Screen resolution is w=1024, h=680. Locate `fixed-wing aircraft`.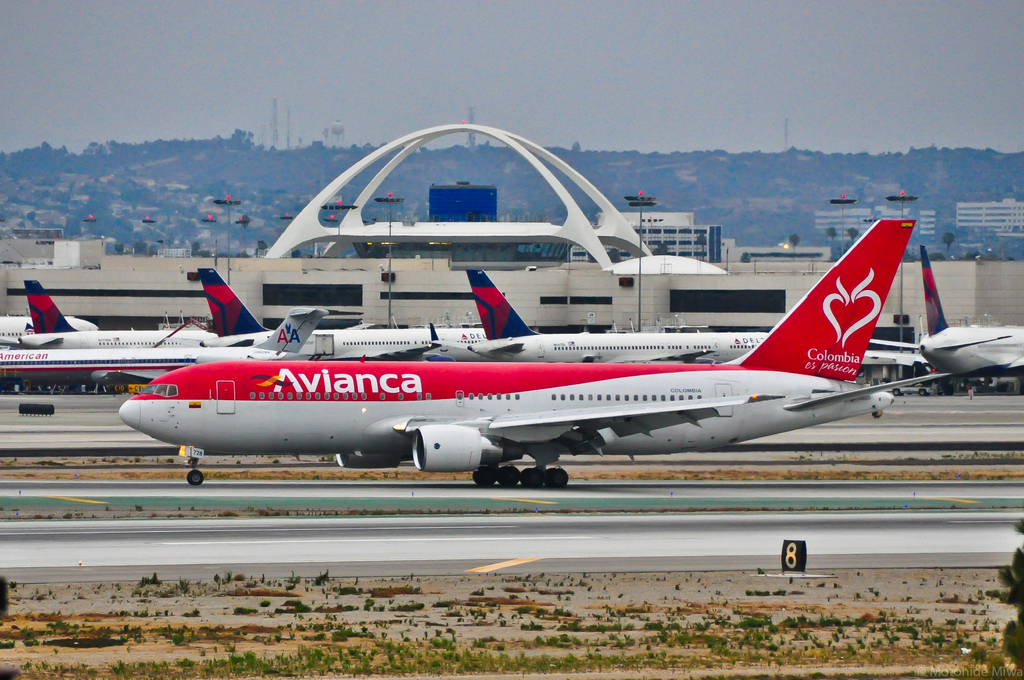
(left=915, top=244, right=1023, bottom=393).
